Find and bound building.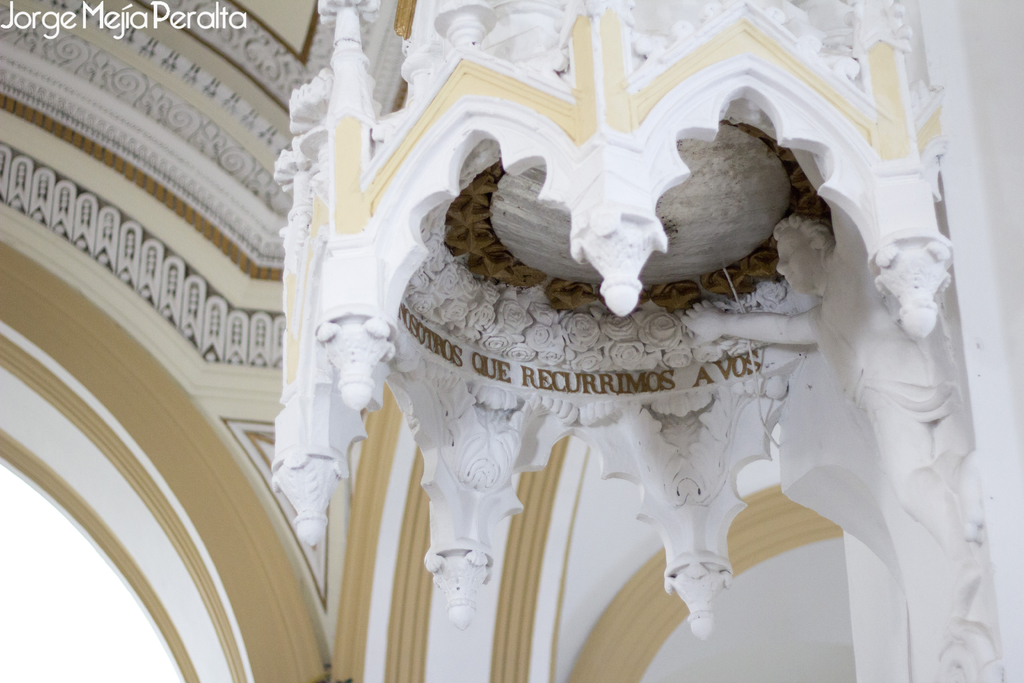
Bound: region(0, 1, 1023, 682).
